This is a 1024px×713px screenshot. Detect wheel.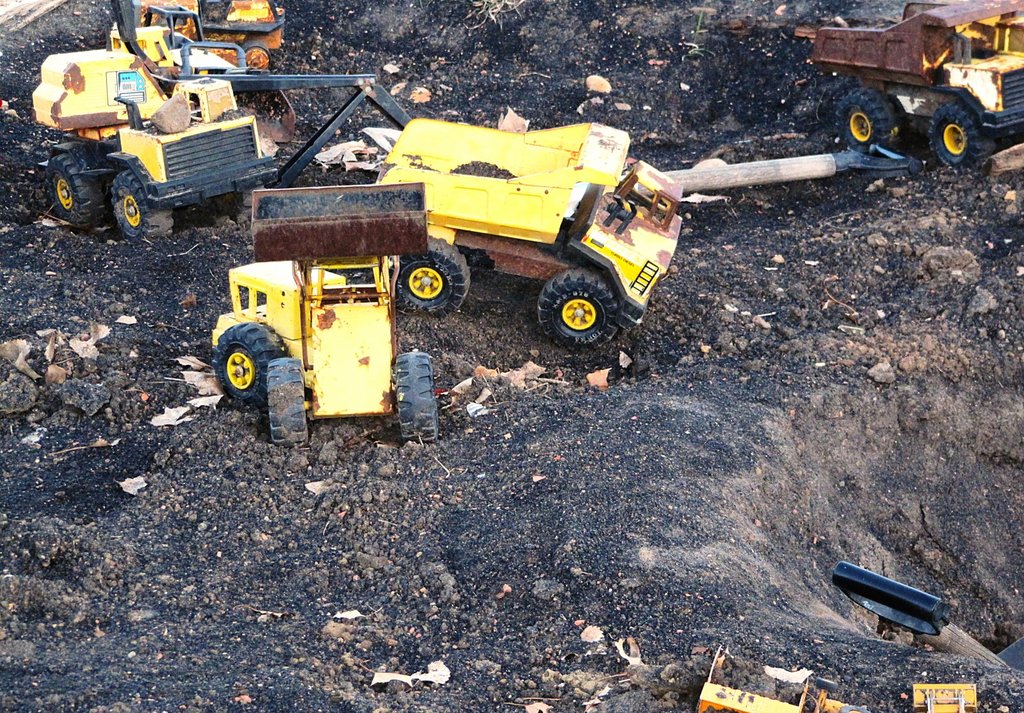
(x1=537, y1=268, x2=620, y2=351).
